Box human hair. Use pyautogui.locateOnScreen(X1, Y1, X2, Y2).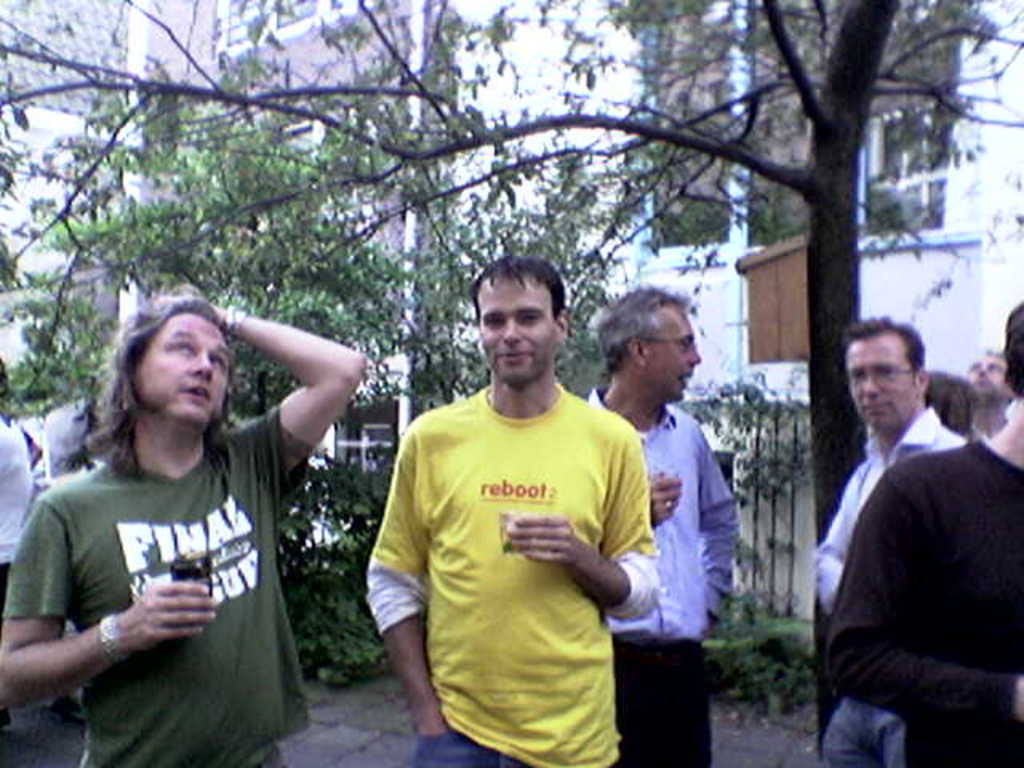
pyautogui.locateOnScreen(1008, 301, 1022, 411).
